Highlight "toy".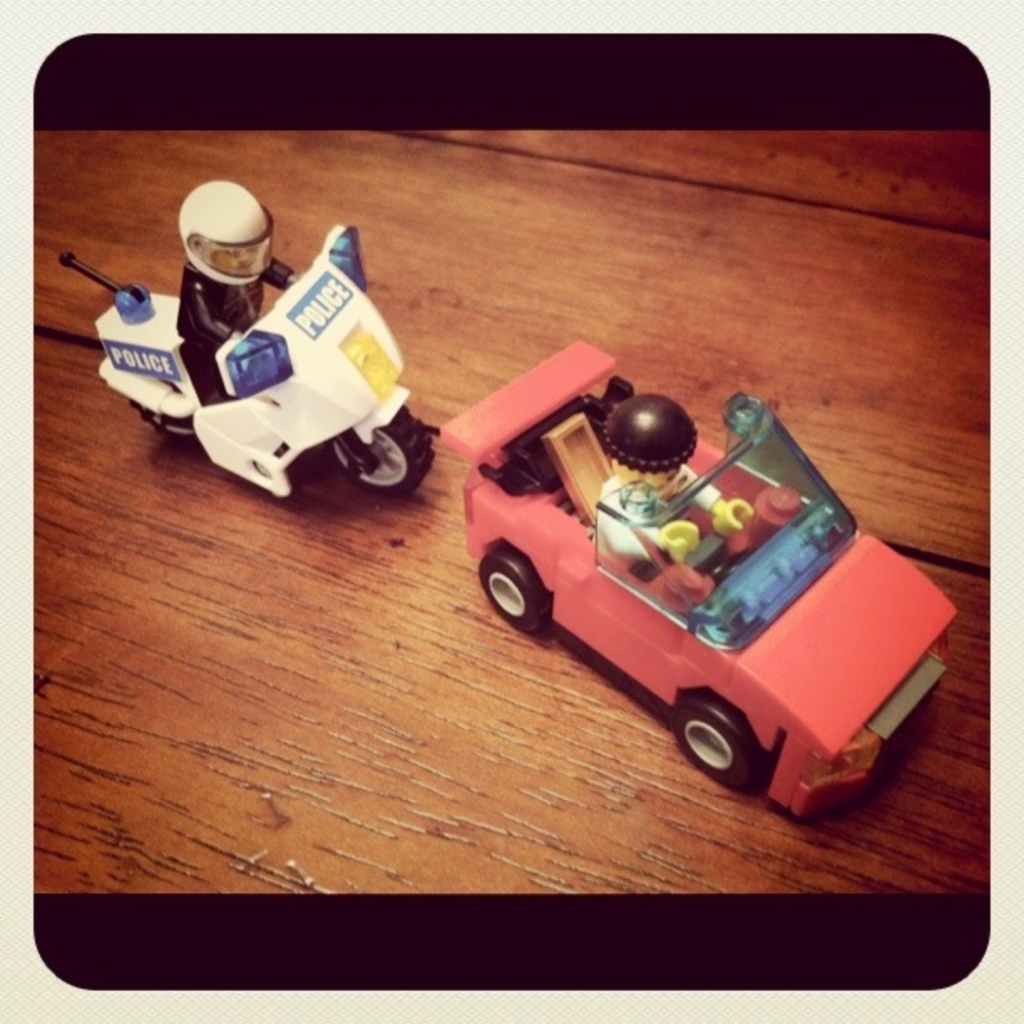
Highlighted region: (60,177,437,500).
